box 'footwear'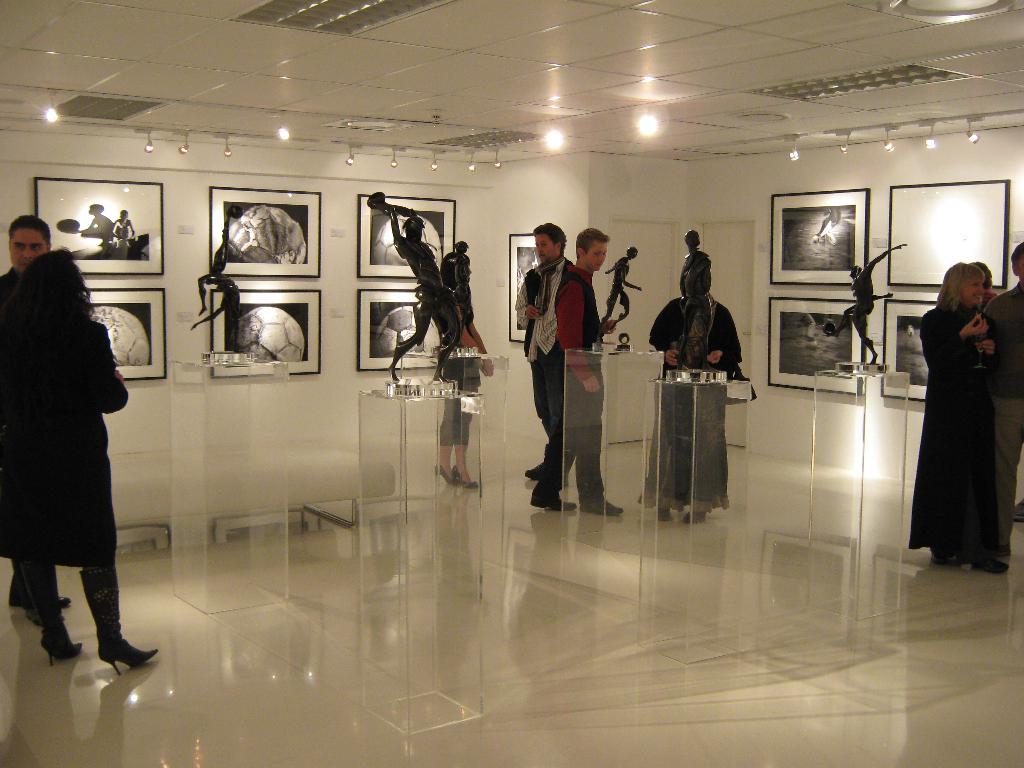
x1=971, y1=557, x2=1012, y2=576
